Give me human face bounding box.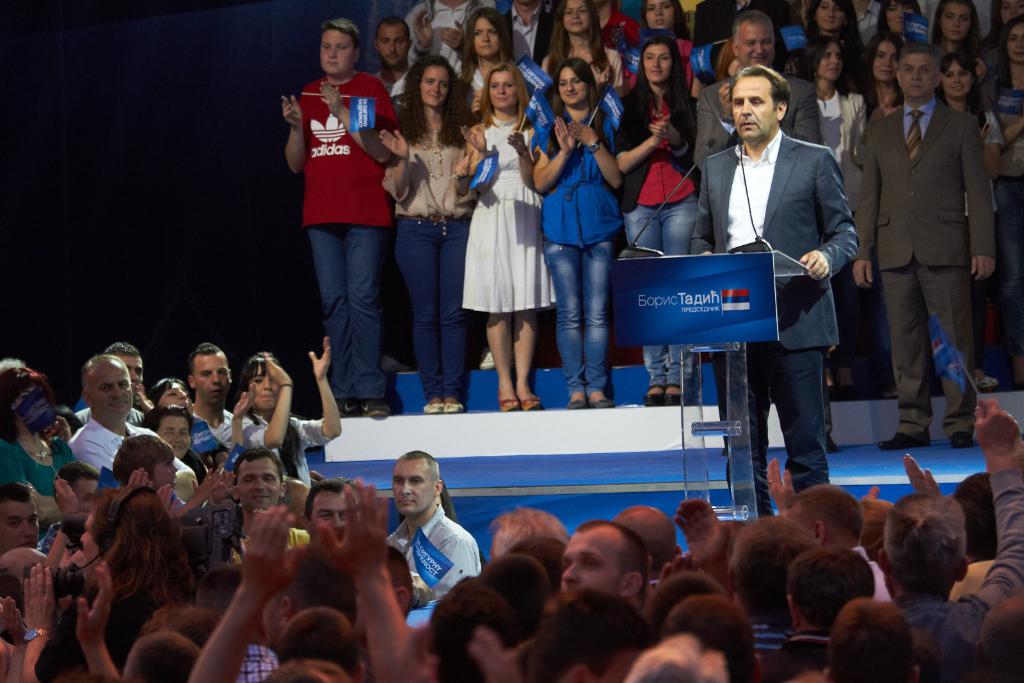
box=[158, 383, 188, 410].
